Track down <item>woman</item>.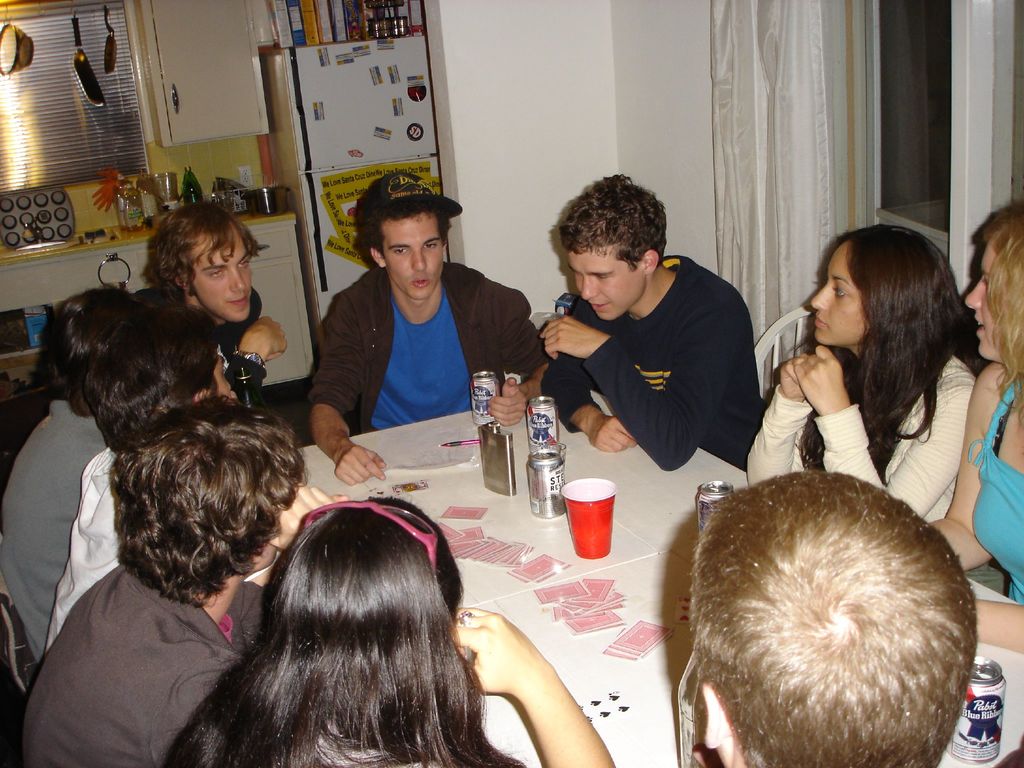
Tracked to 150,492,619,767.
